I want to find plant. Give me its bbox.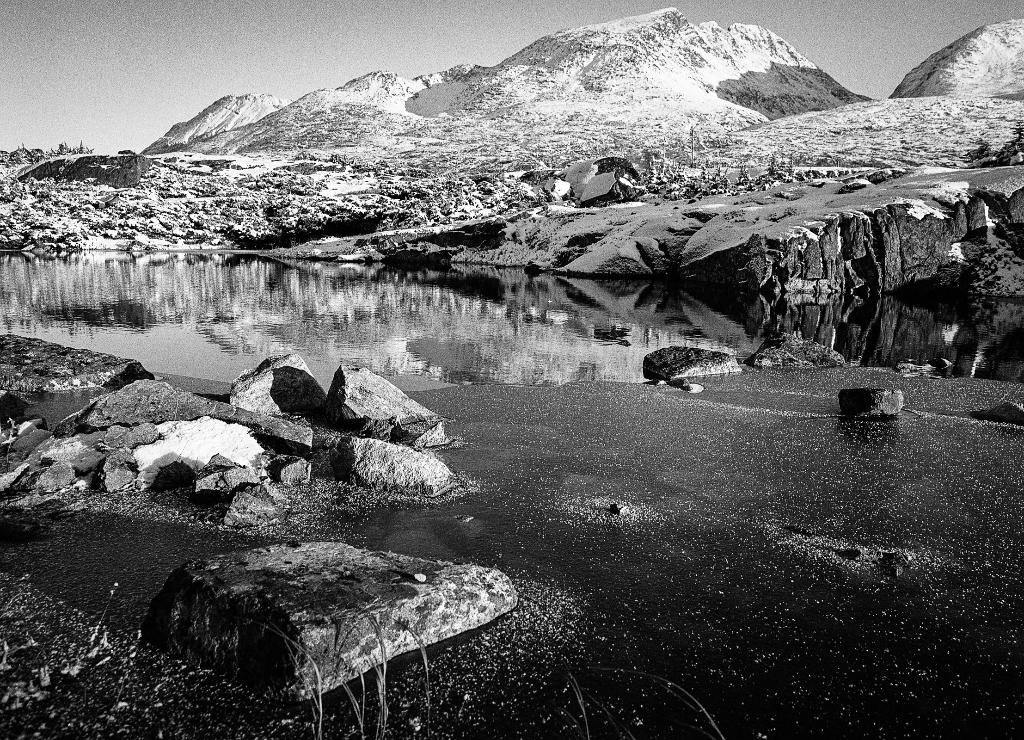
box=[383, 612, 430, 739].
